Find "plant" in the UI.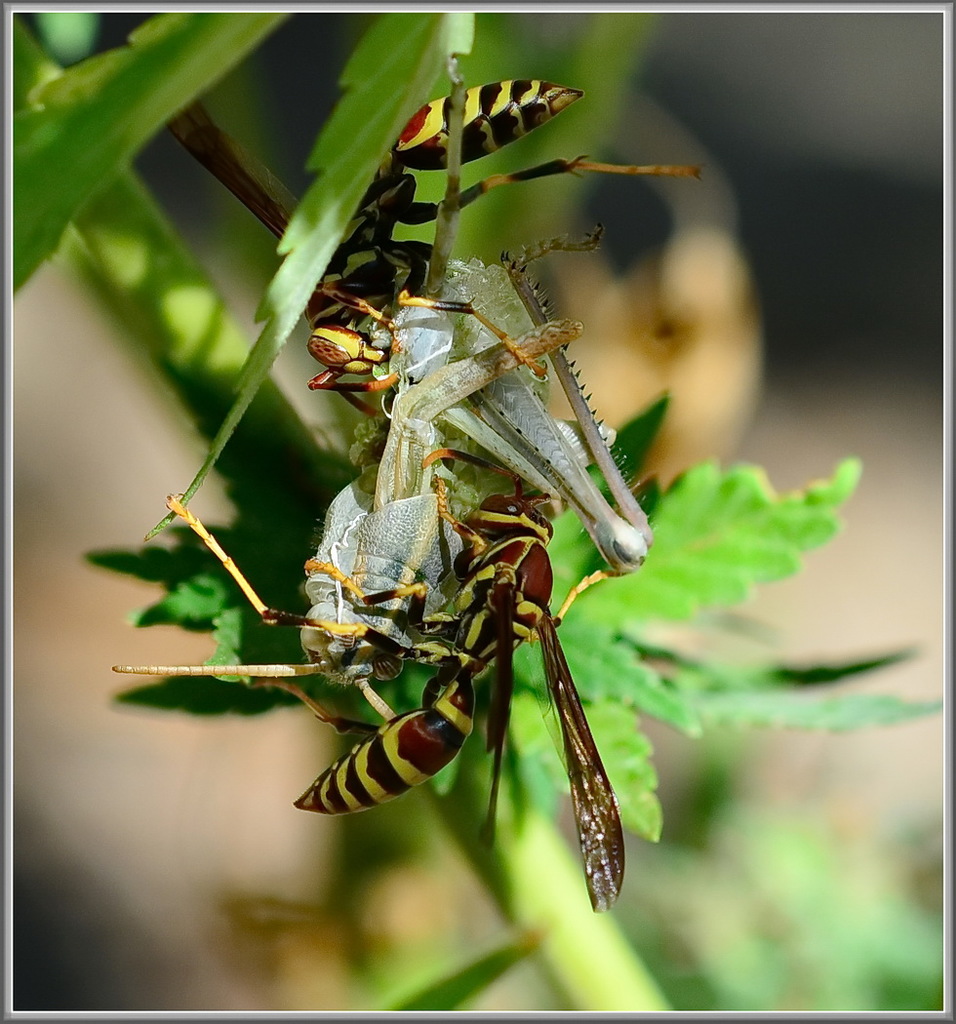
UI element at x1=17, y1=18, x2=955, y2=1022.
